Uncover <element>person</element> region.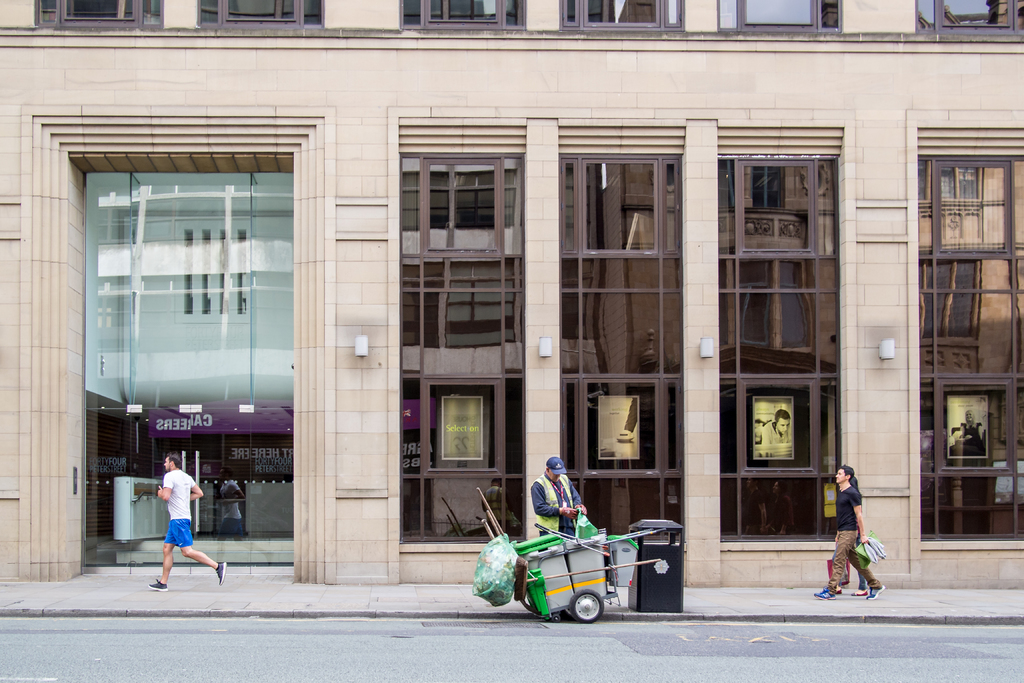
Uncovered: (532,456,586,539).
